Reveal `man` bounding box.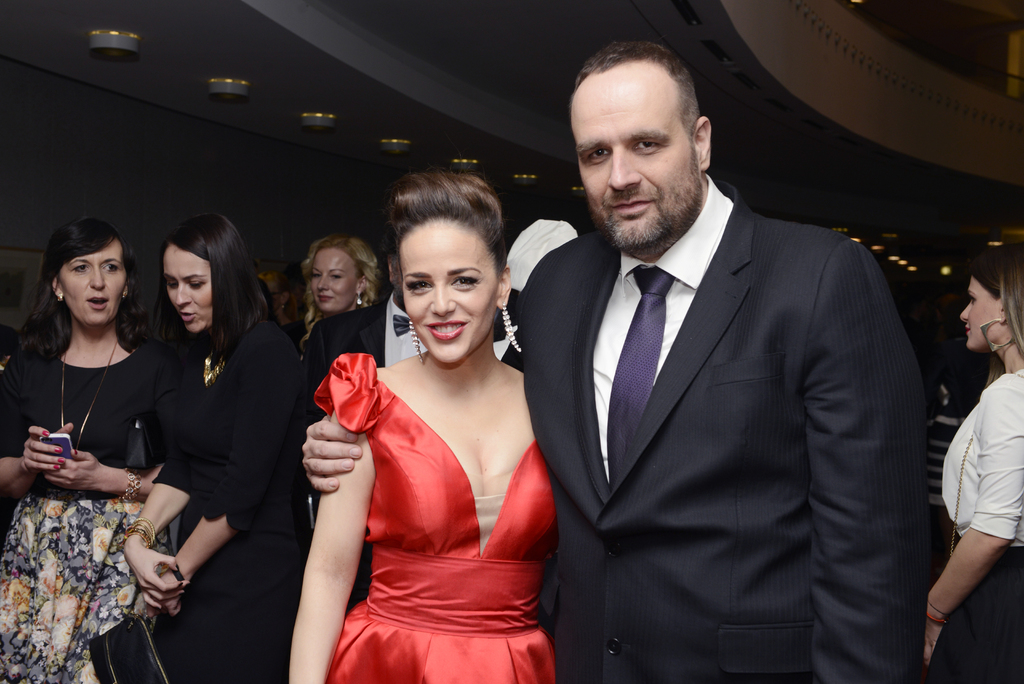
Revealed: detection(301, 42, 932, 683).
